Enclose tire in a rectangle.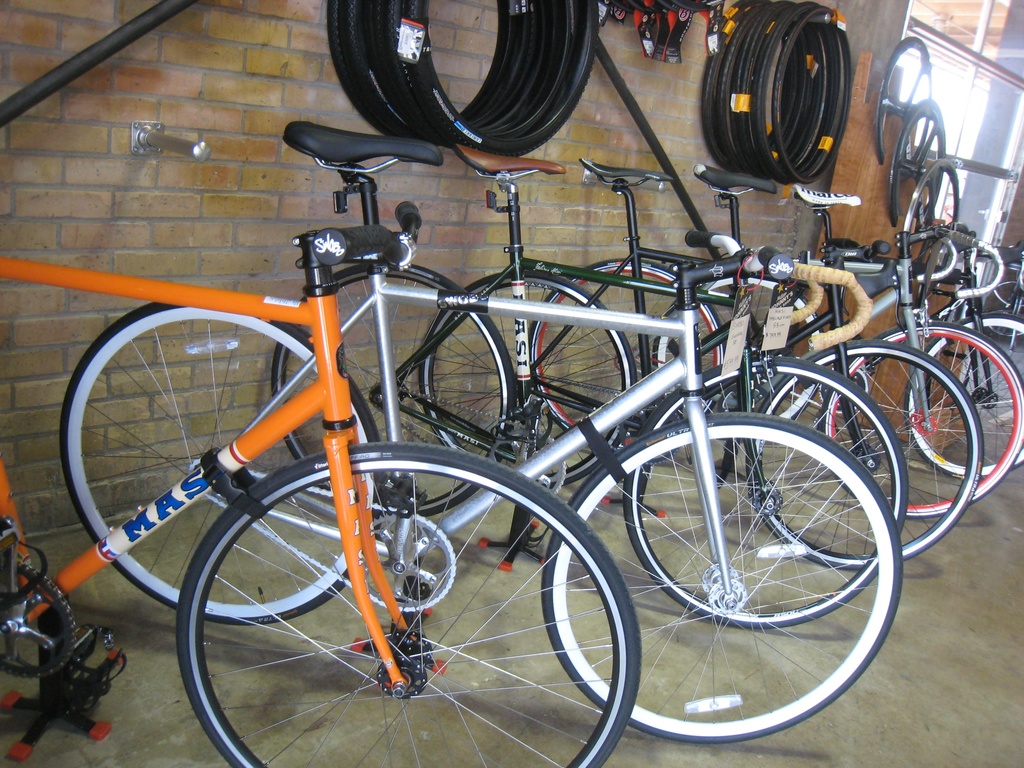
201:419:621:756.
